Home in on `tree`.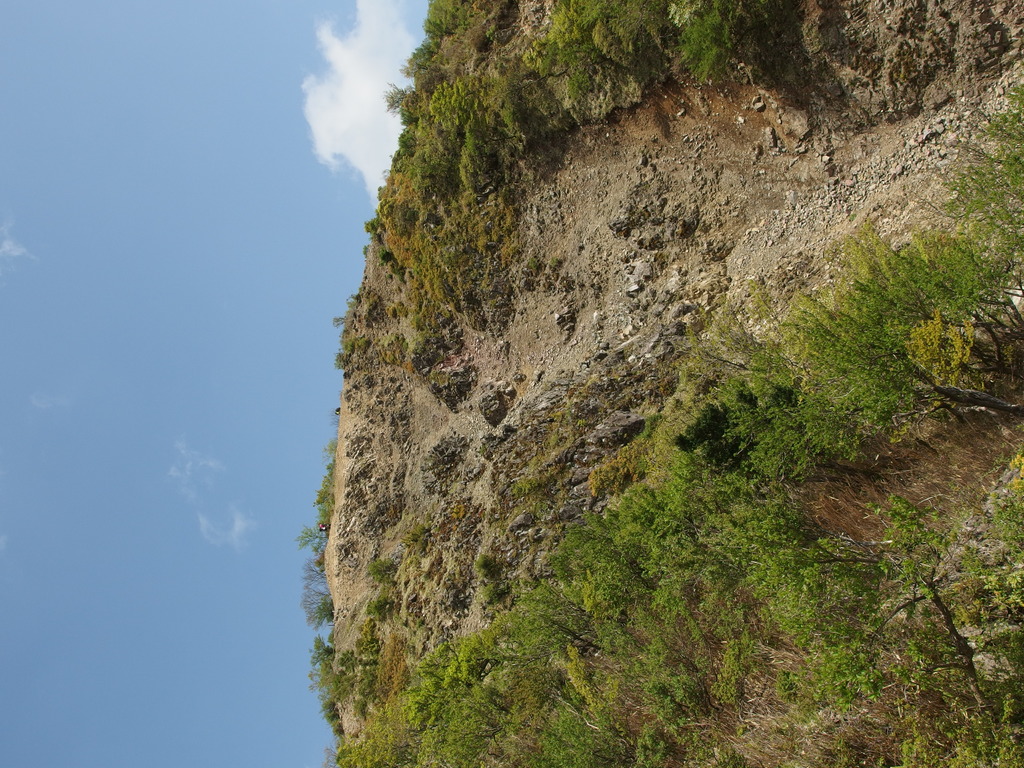
Homed in at [333, 702, 415, 767].
